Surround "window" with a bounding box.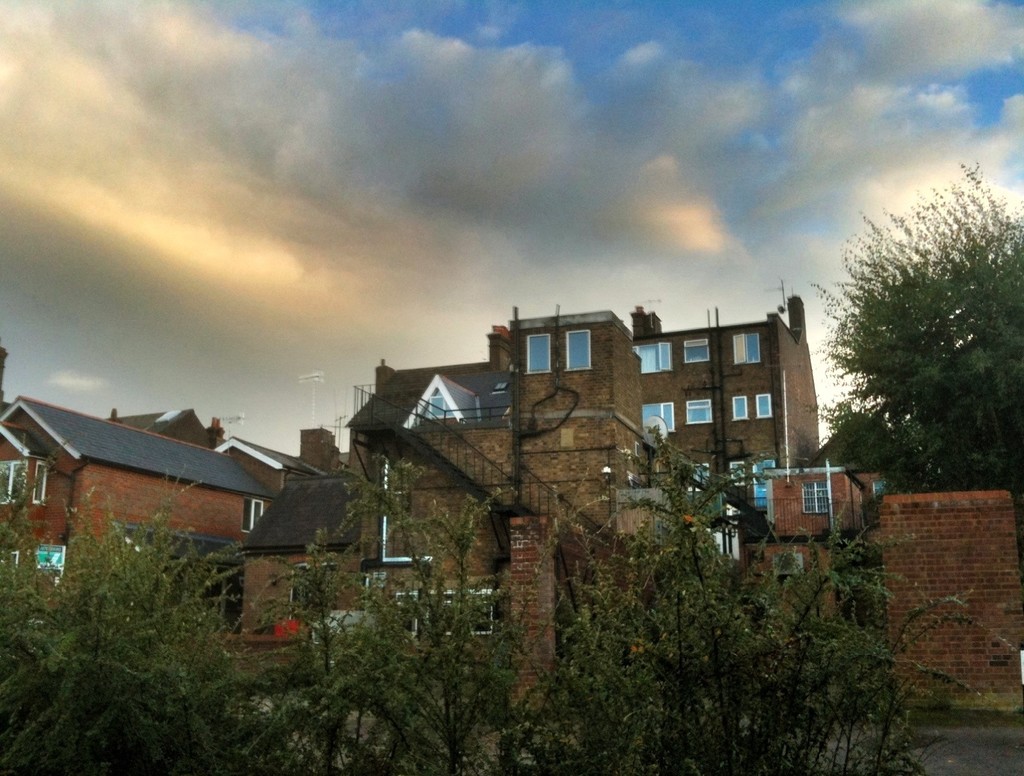
{"left": 756, "top": 391, "right": 774, "bottom": 419}.
